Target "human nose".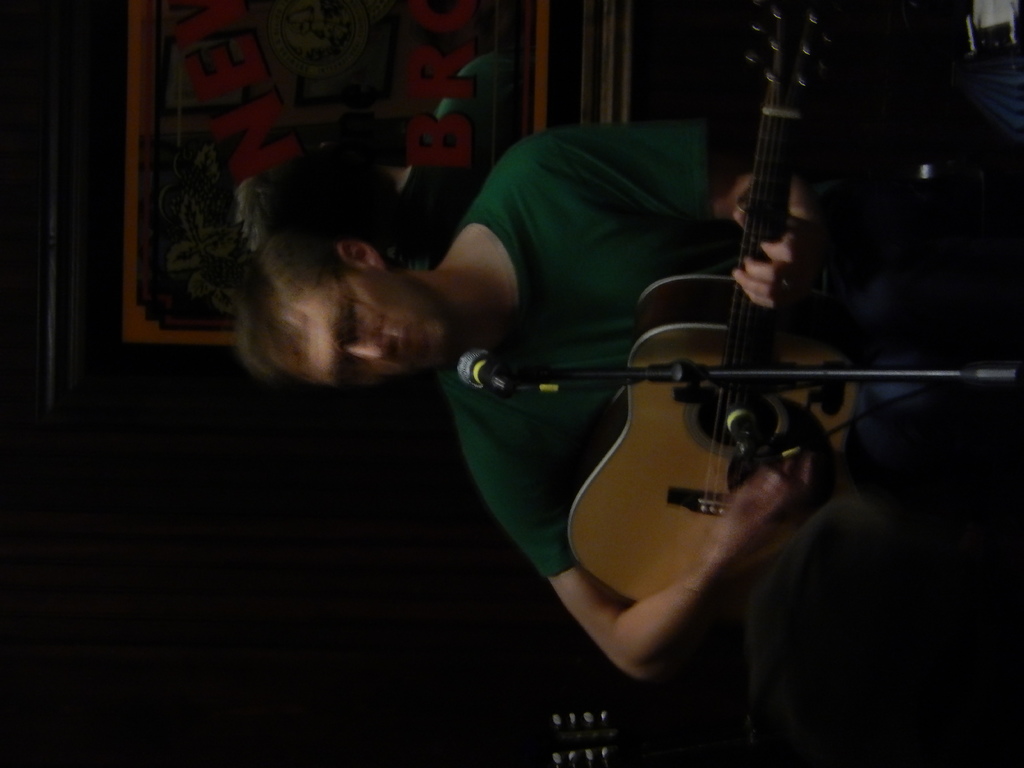
Target region: <bbox>347, 332, 395, 361</bbox>.
